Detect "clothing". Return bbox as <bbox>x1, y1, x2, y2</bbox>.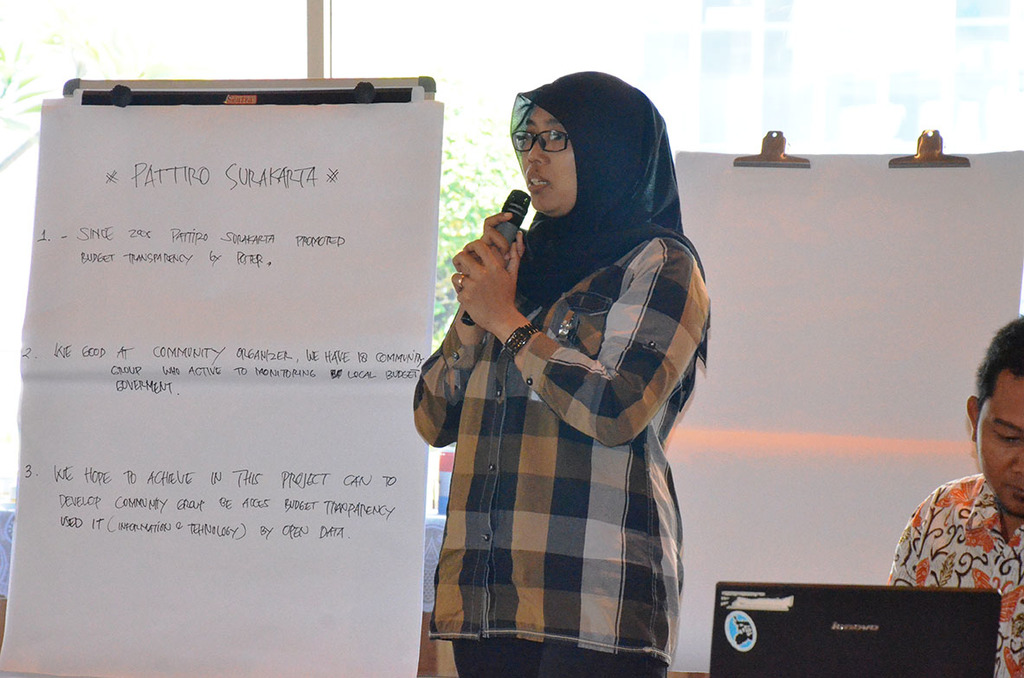
<bbox>451, 97, 719, 623</bbox>.
